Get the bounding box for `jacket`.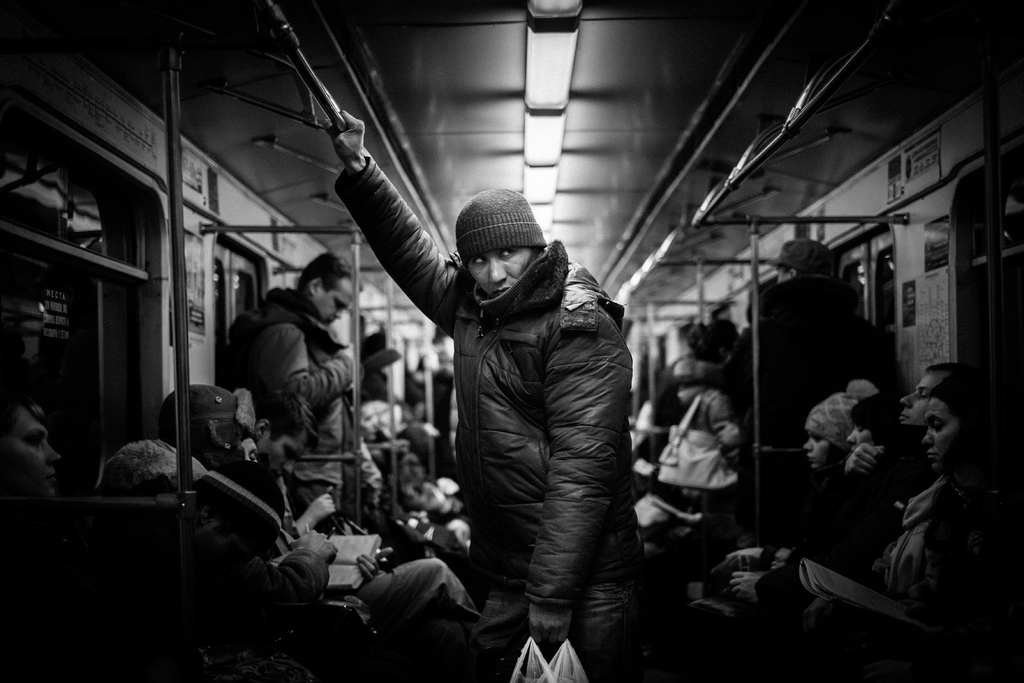
<box>245,288,355,482</box>.
